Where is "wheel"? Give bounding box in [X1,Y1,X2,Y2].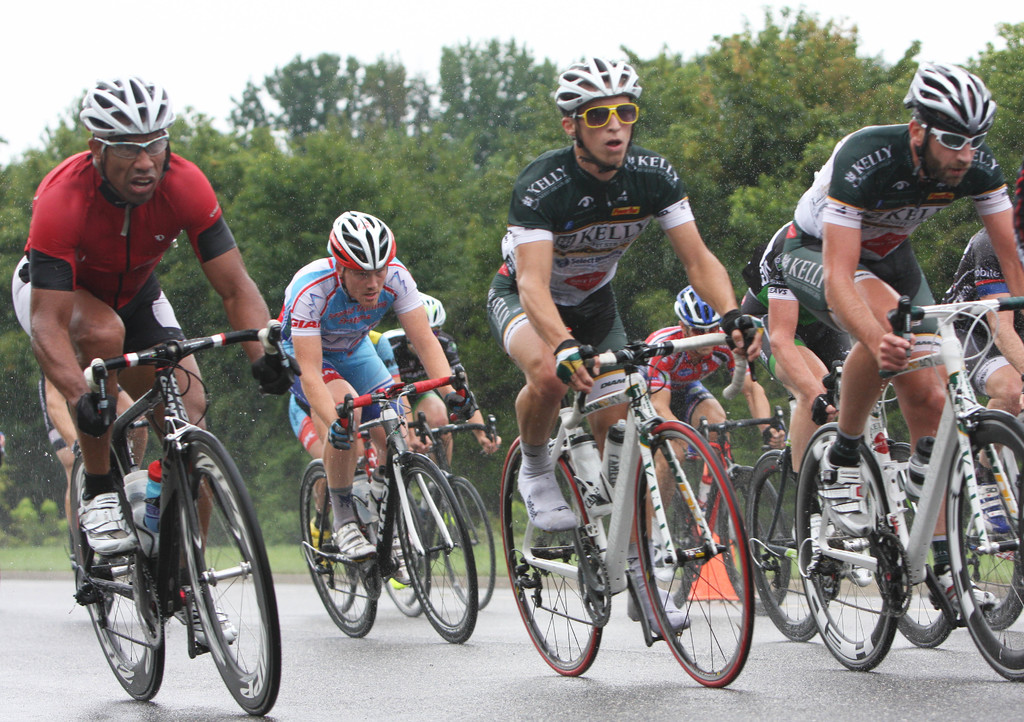
[299,456,375,639].
